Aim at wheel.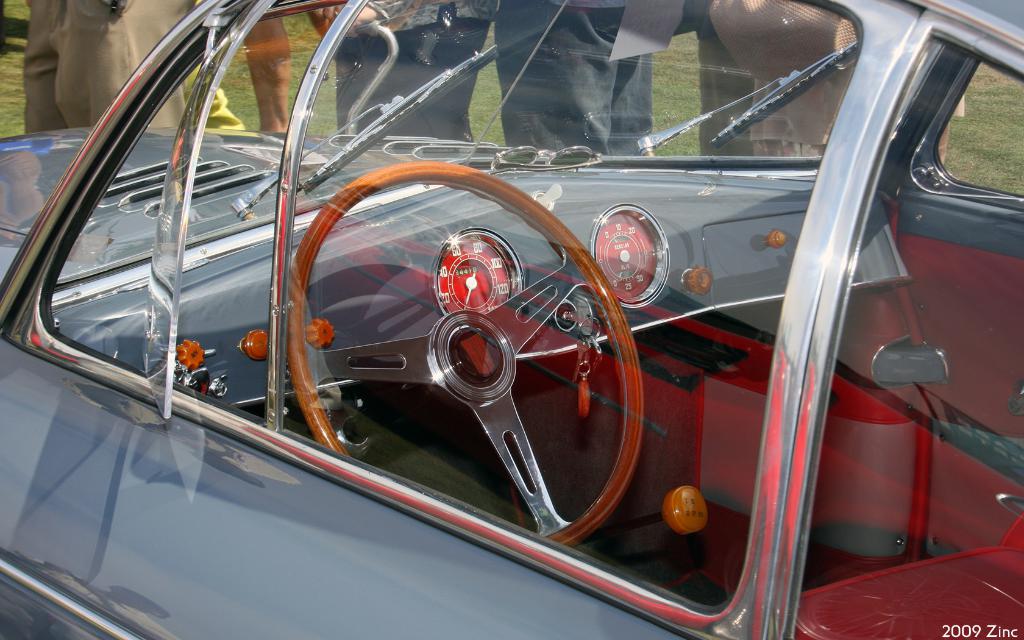
Aimed at pyautogui.locateOnScreen(295, 157, 640, 552).
